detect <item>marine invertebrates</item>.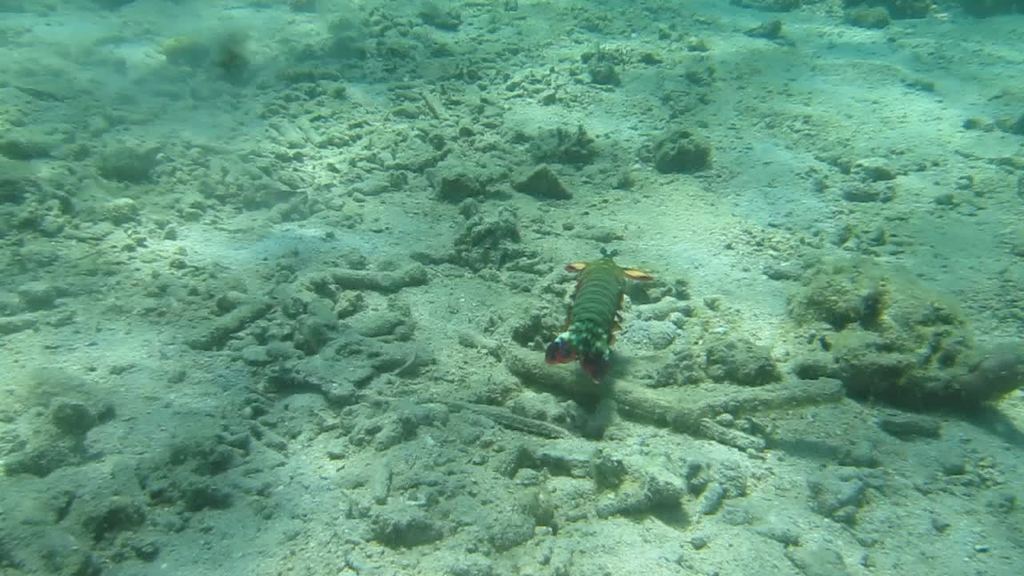
Detected at (left=503, top=114, right=624, bottom=161).
